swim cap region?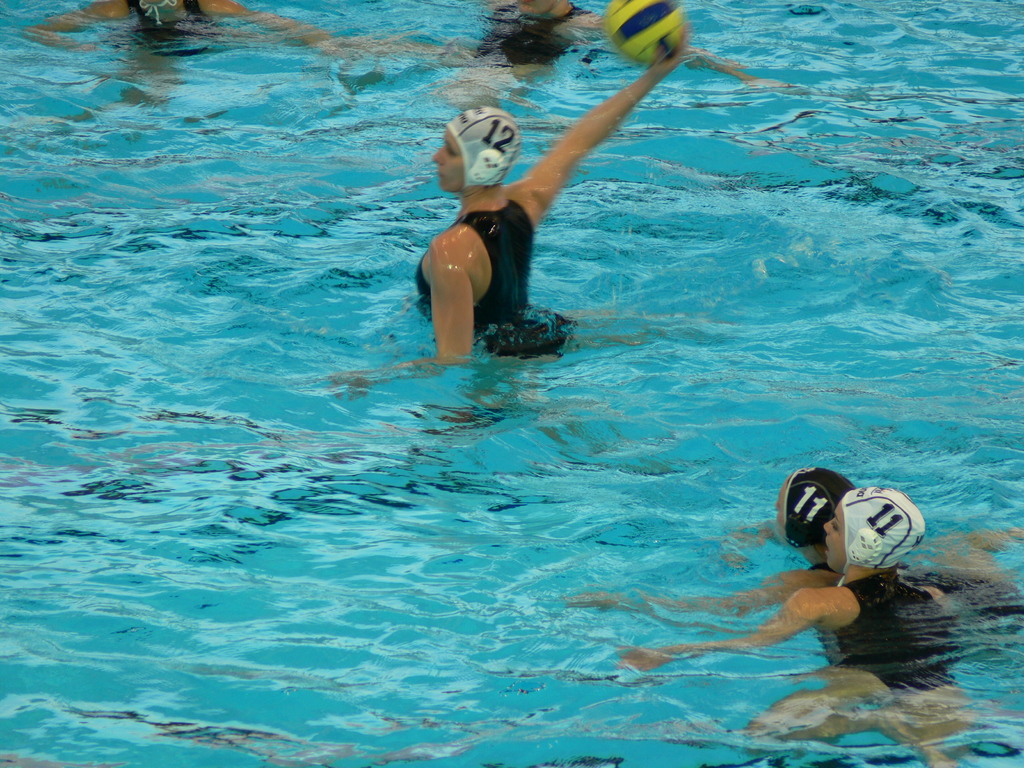
[x1=447, y1=108, x2=520, y2=190]
